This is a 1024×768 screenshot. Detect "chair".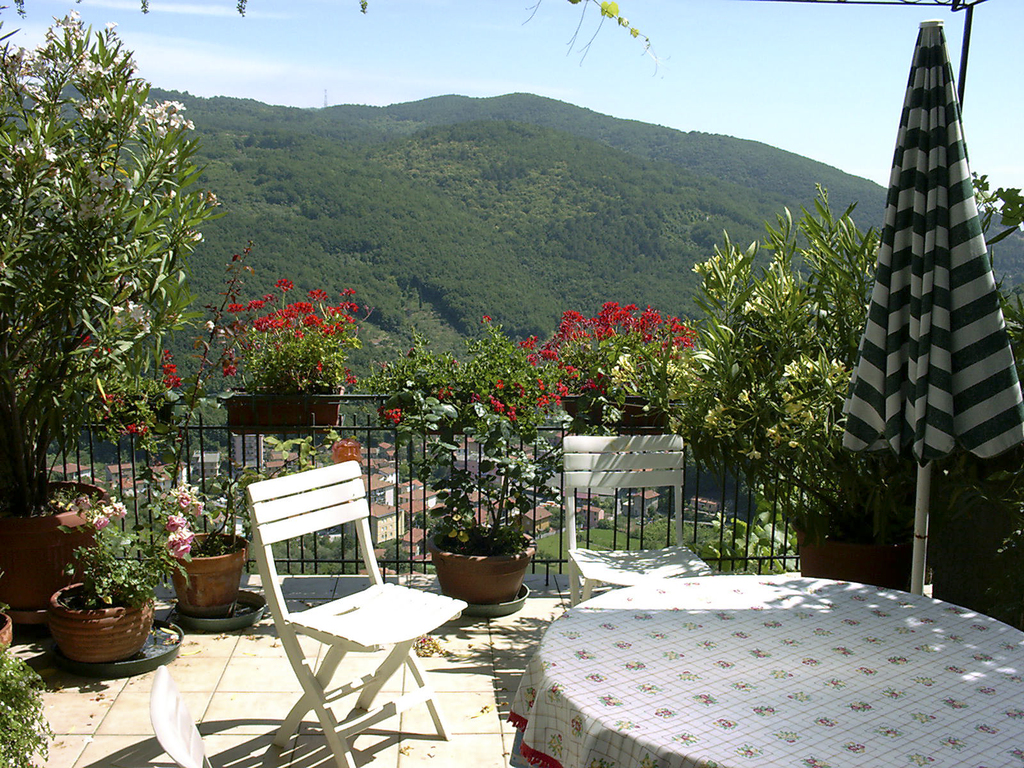
(left=558, top=431, right=717, bottom=620).
